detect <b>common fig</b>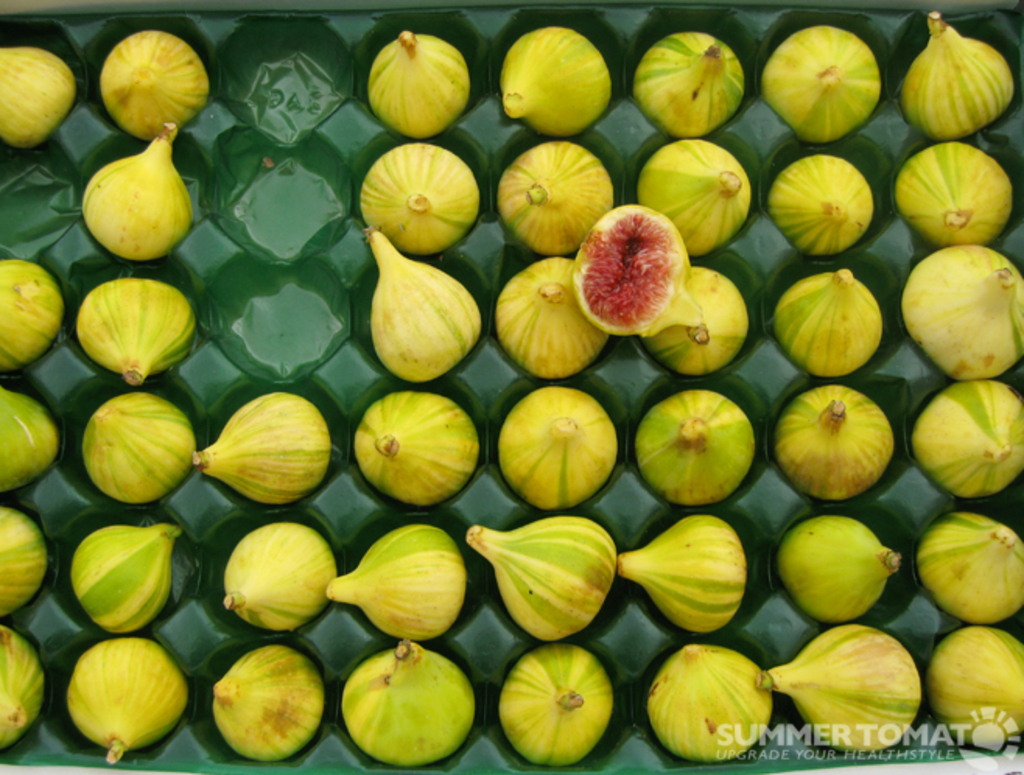
462 515 619 641
